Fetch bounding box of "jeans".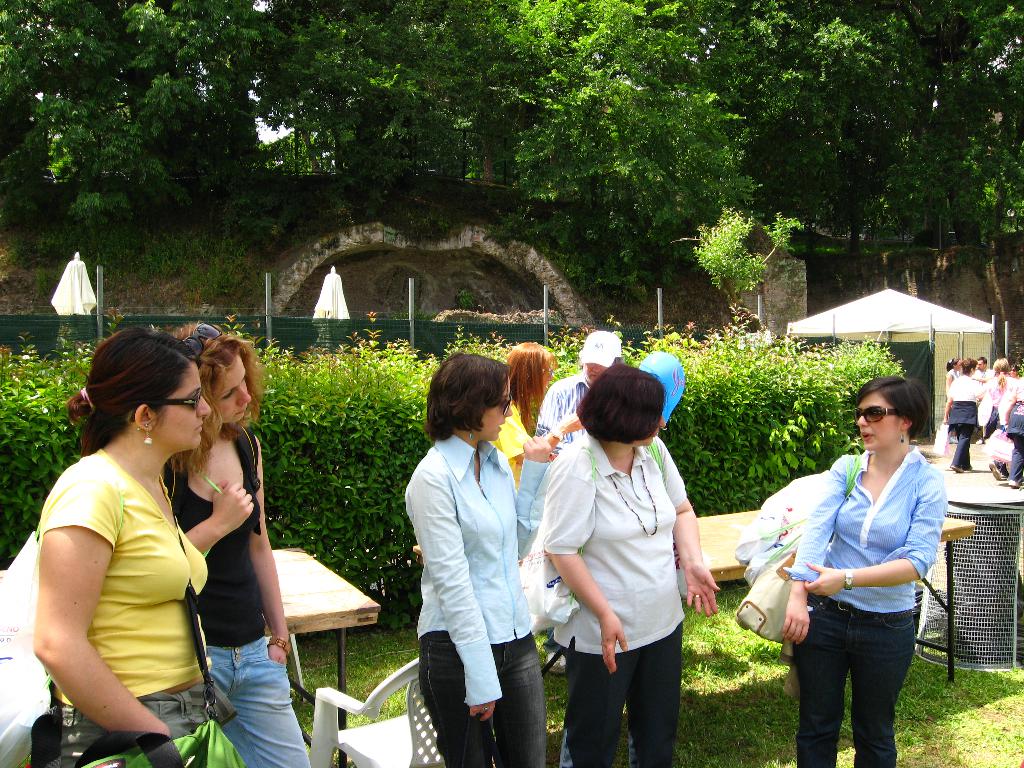
Bbox: crop(419, 633, 548, 767).
